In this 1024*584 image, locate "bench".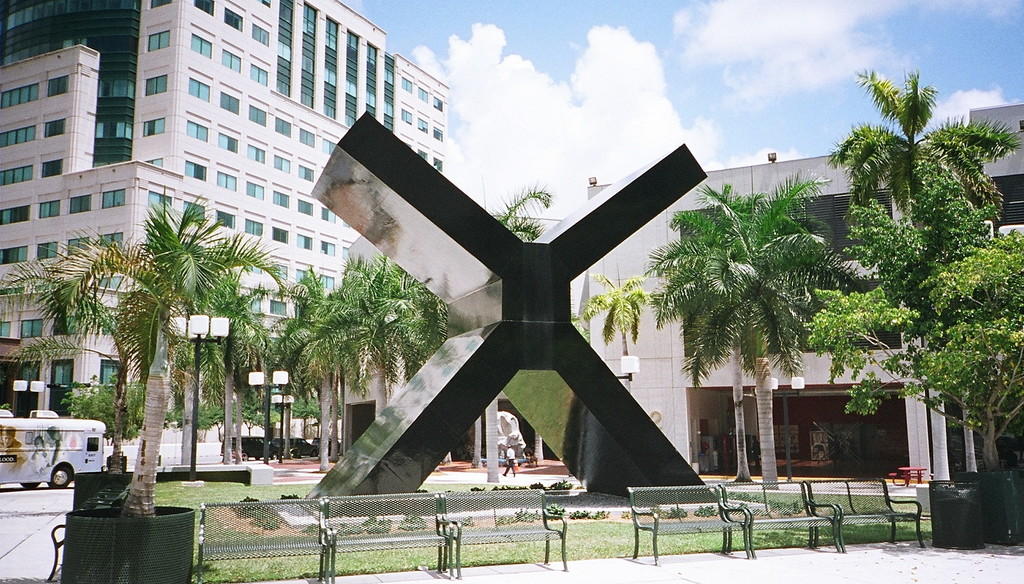
Bounding box: <region>890, 466, 927, 491</region>.
